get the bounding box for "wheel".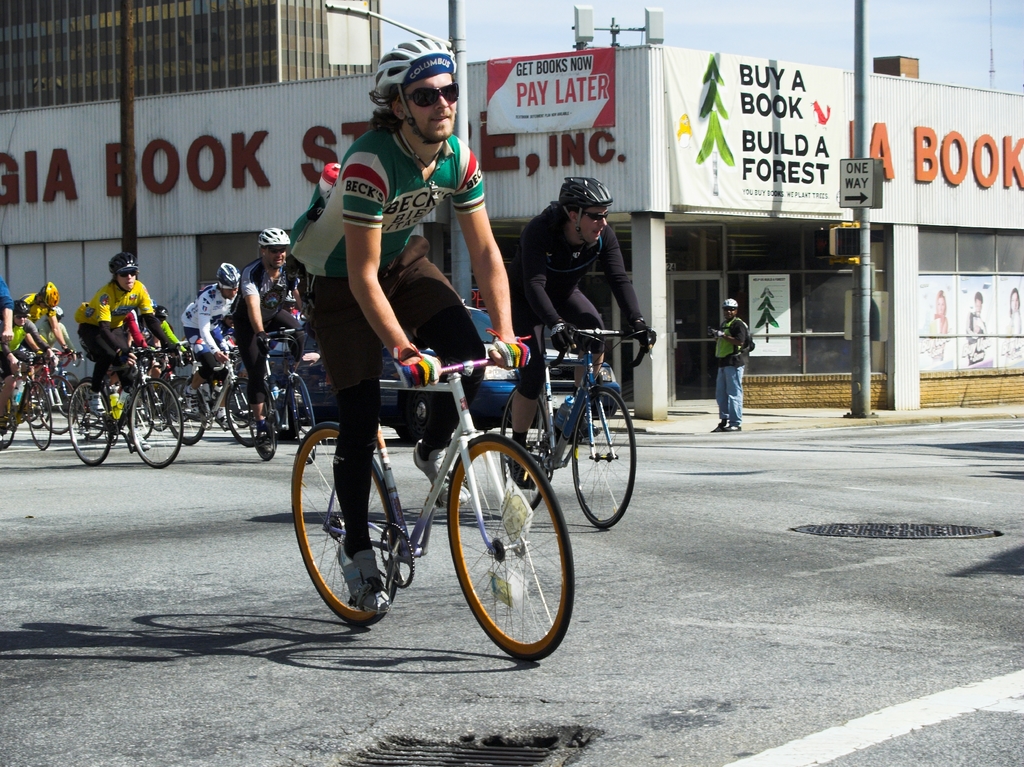
<box>410,395,436,434</box>.
